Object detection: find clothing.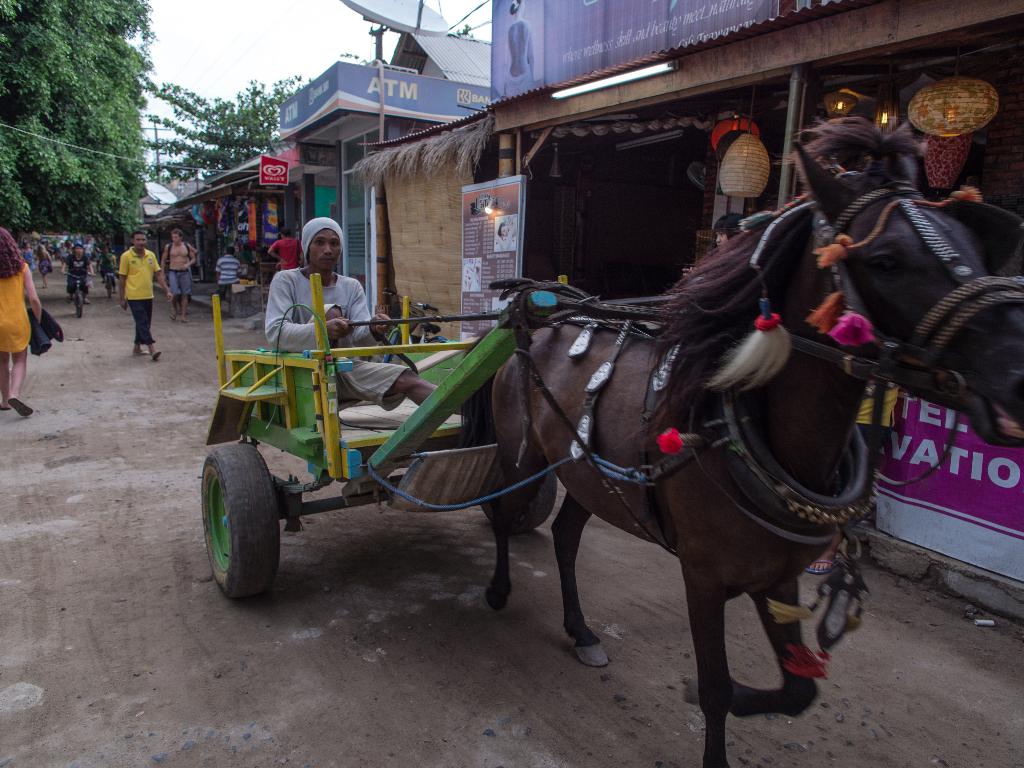
[left=0, top=259, right=31, bottom=353].
